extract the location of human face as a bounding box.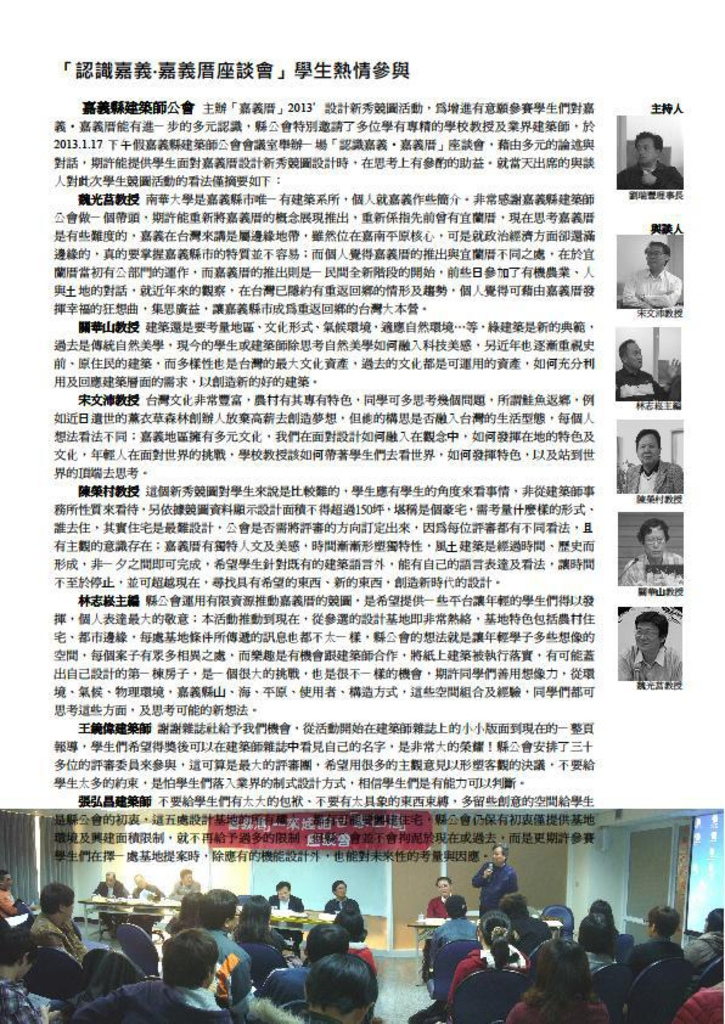
x1=641, y1=525, x2=668, y2=563.
